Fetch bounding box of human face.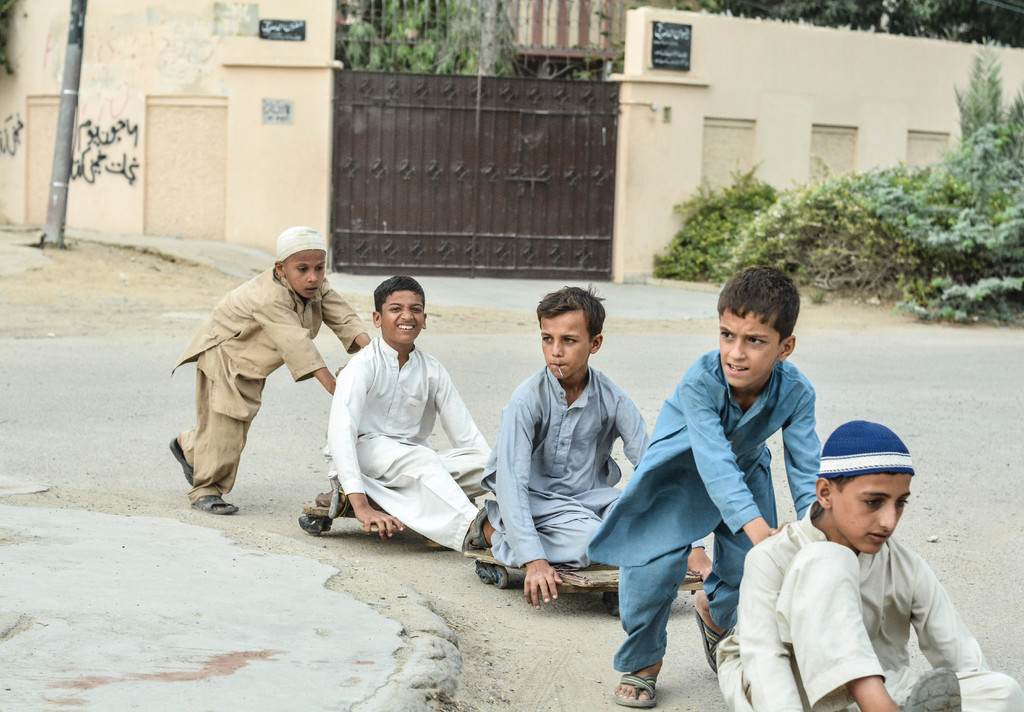
Bbox: rect(719, 312, 780, 380).
